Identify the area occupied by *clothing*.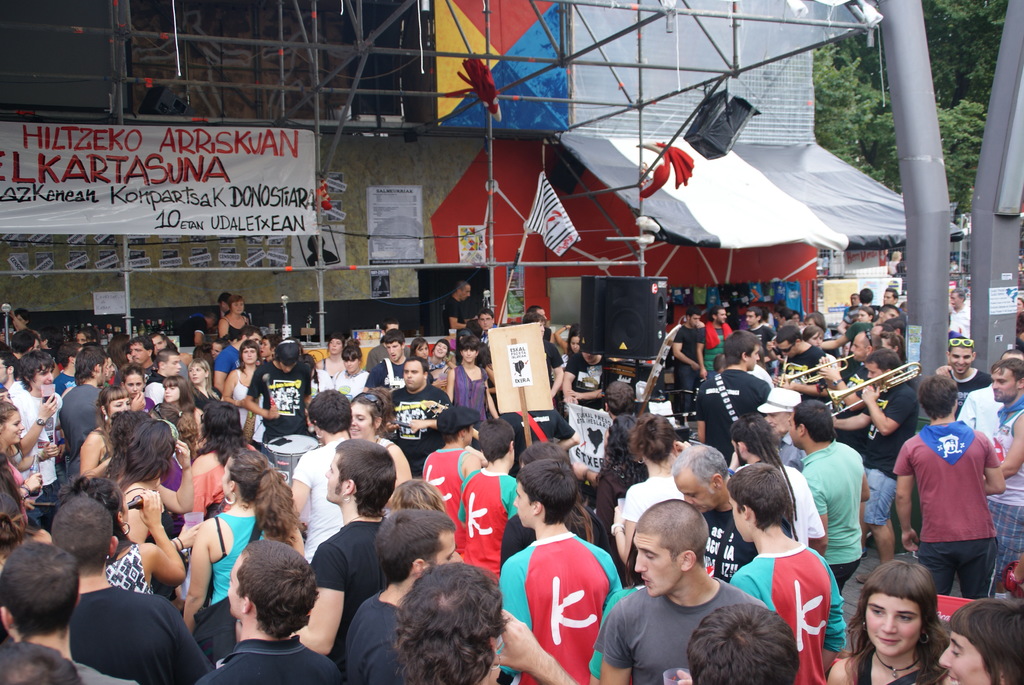
Area: detection(415, 448, 470, 523).
